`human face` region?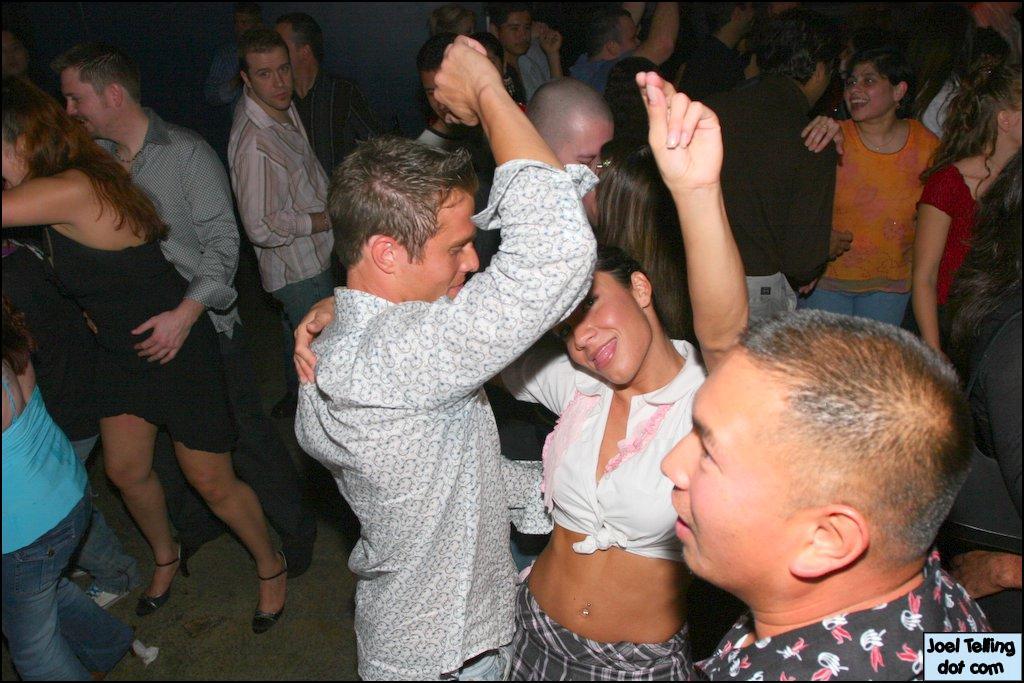
[left=504, top=12, right=531, bottom=53]
